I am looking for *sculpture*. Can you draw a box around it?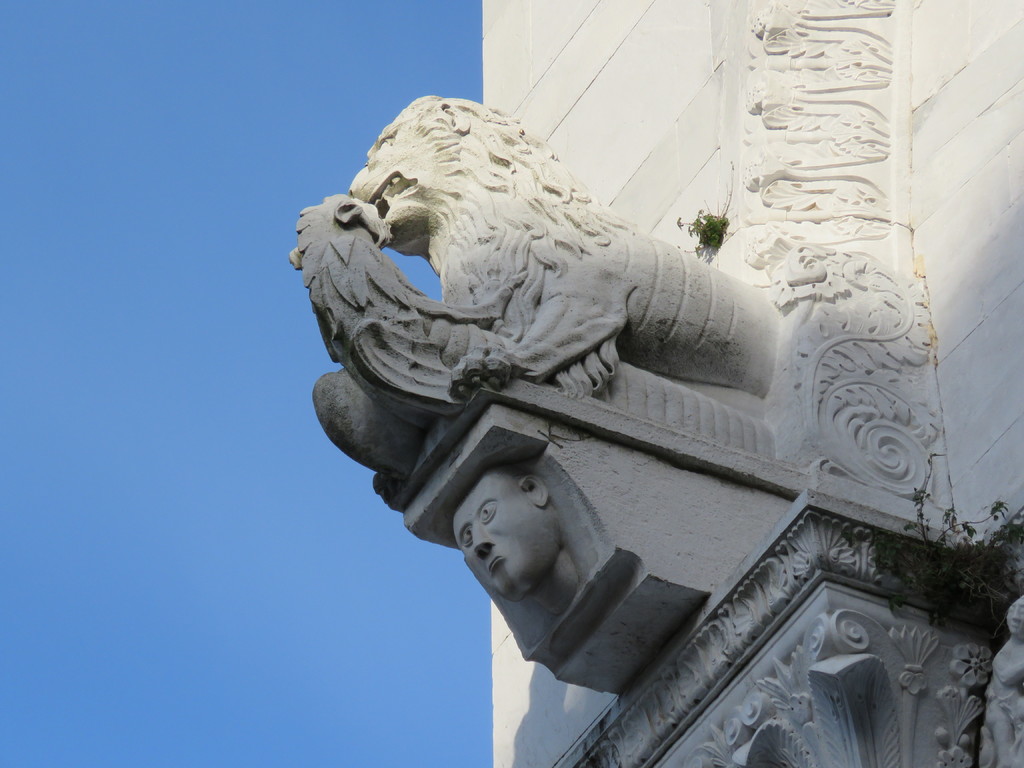
Sure, the bounding box is bbox=(280, 92, 782, 516).
